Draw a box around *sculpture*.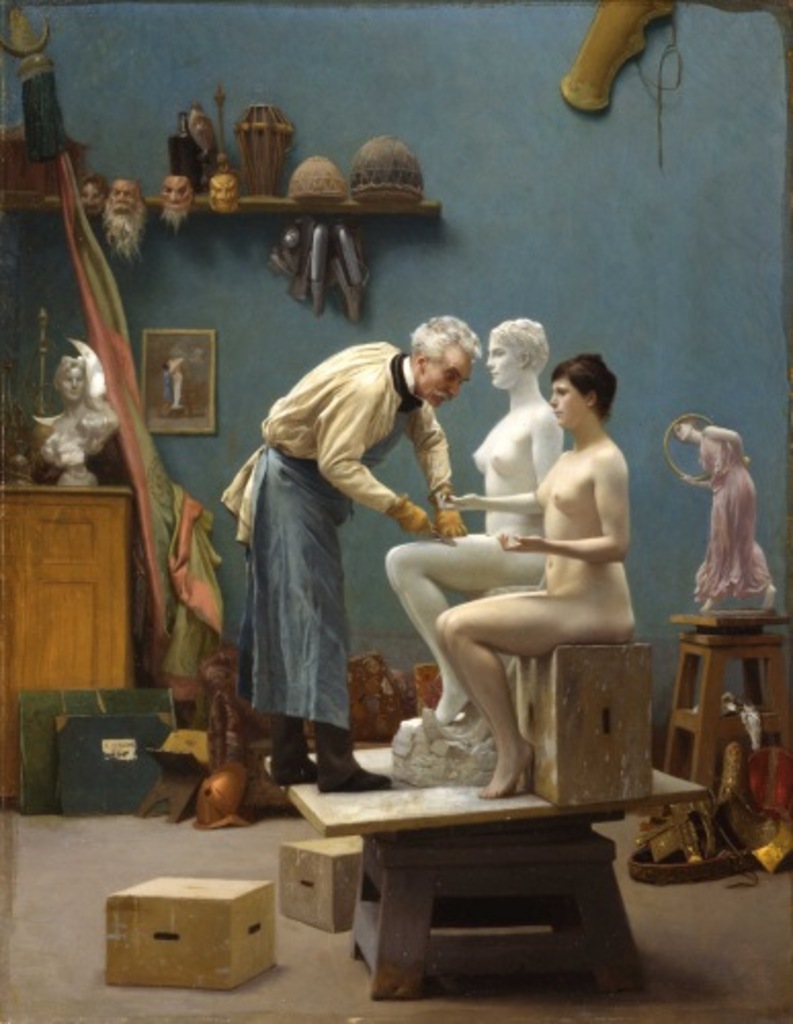
box=[215, 311, 484, 801].
